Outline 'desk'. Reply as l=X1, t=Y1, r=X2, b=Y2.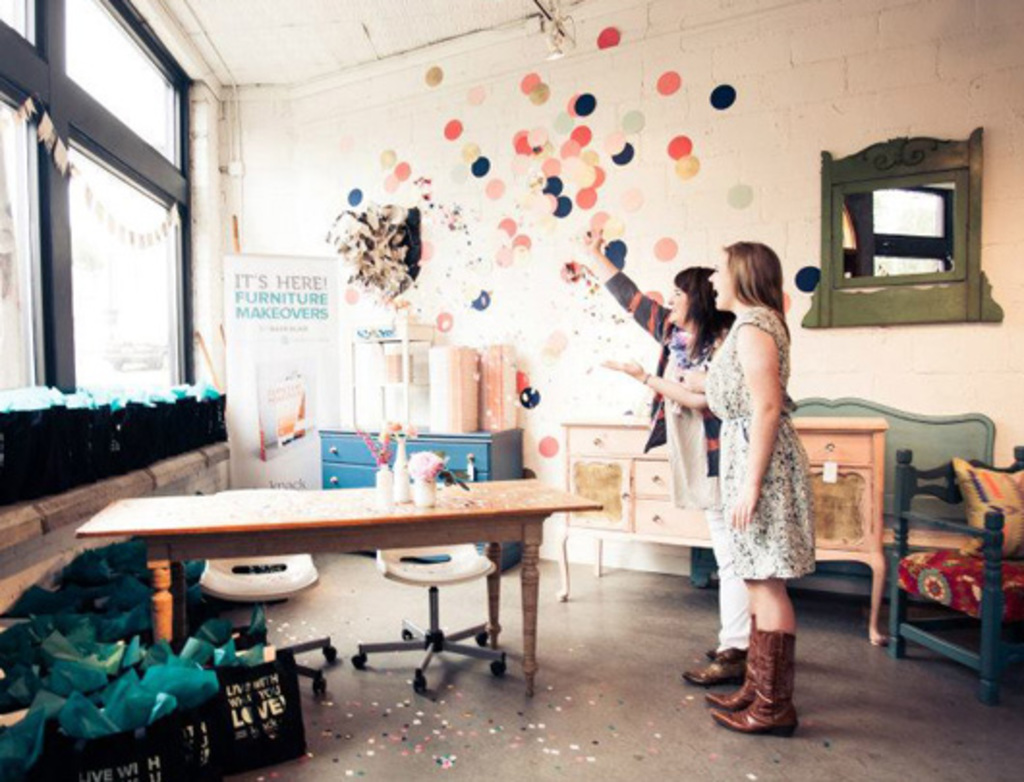
l=73, t=496, r=605, b=695.
